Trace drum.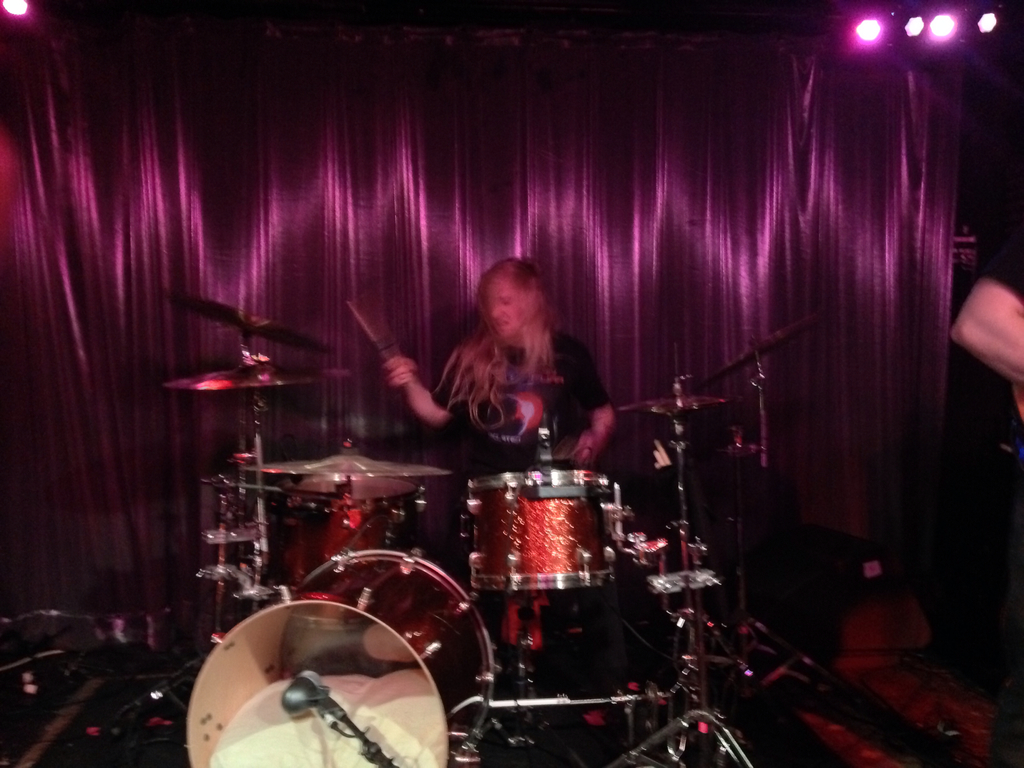
Traced to box(186, 543, 499, 767).
